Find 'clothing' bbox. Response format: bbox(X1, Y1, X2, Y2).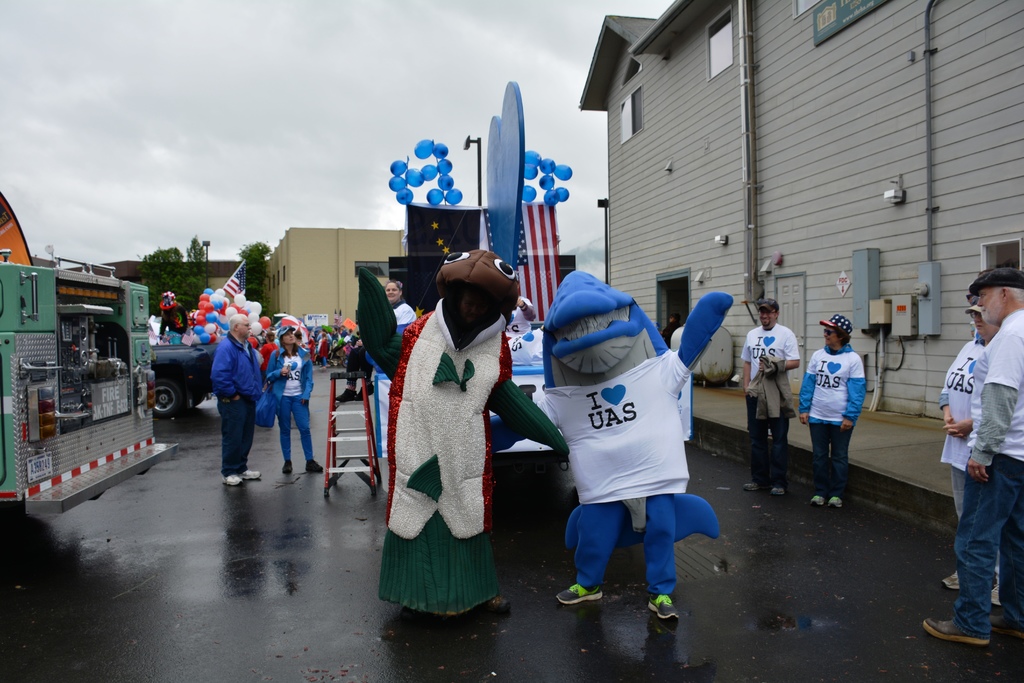
bbox(269, 343, 321, 461).
